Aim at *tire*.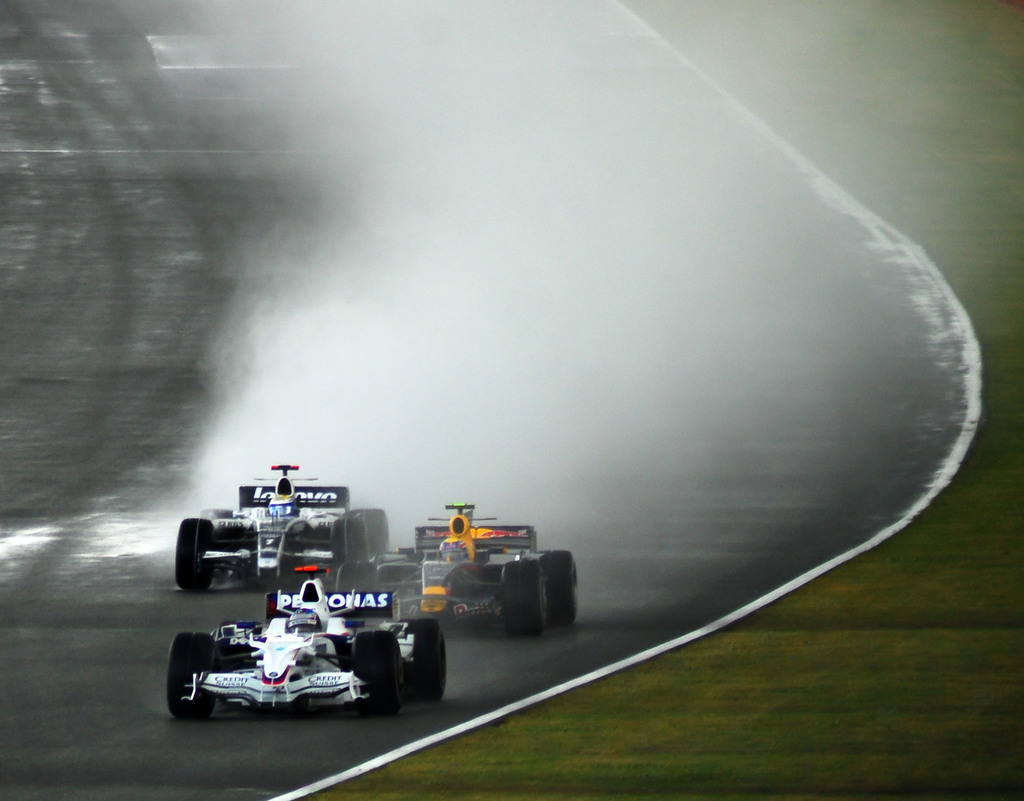
Aimed at <bbox>204, 507, 236, 521</bbox>.
